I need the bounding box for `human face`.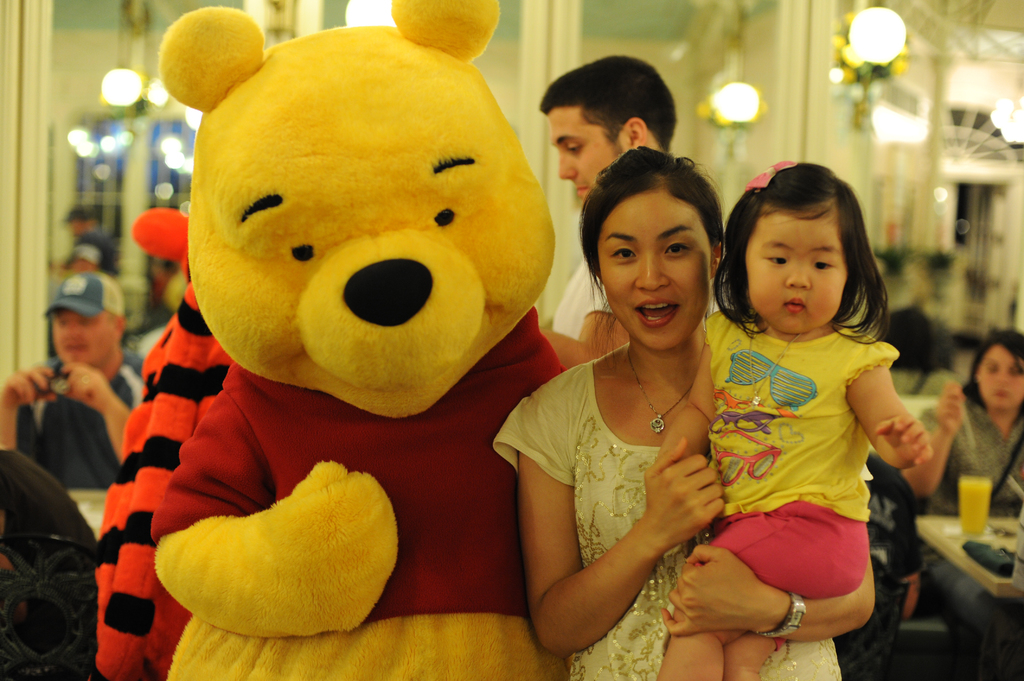
Here it is: bbox=[549, 113, 627, 207].
